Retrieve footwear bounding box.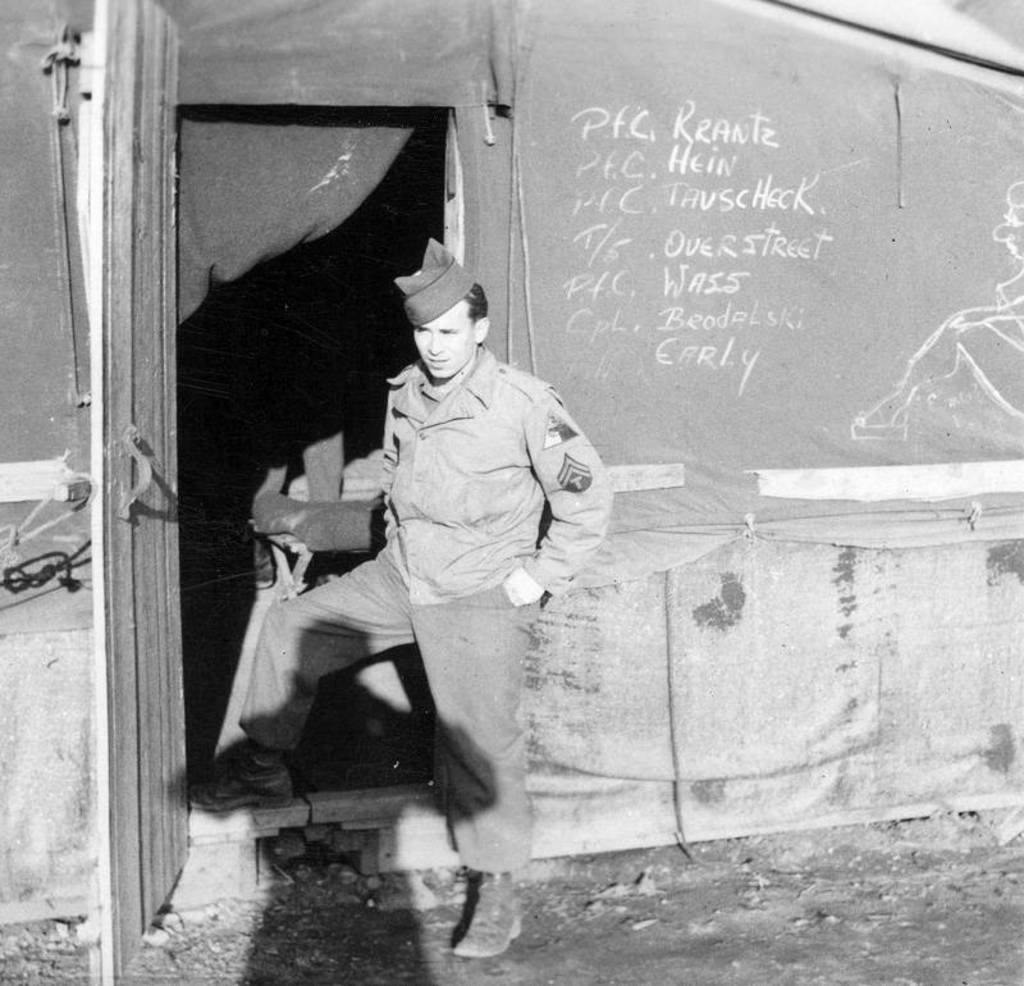
Bounding box: crop(197, 753, 297, 812).
